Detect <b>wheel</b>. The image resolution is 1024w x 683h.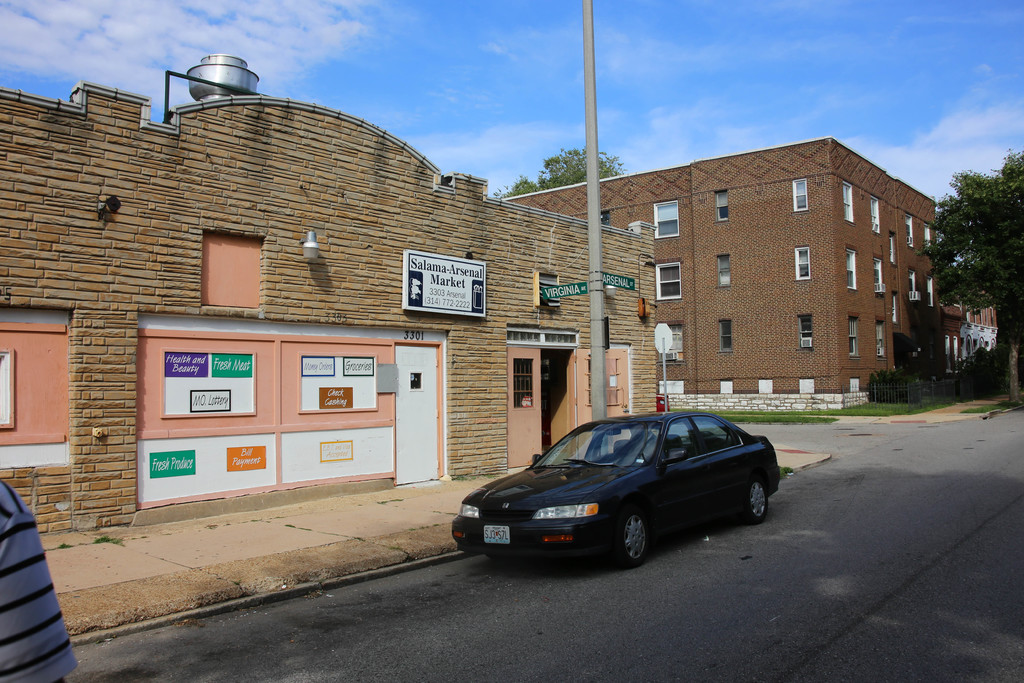
[left=744, top=477, right=767, bottom=525].
